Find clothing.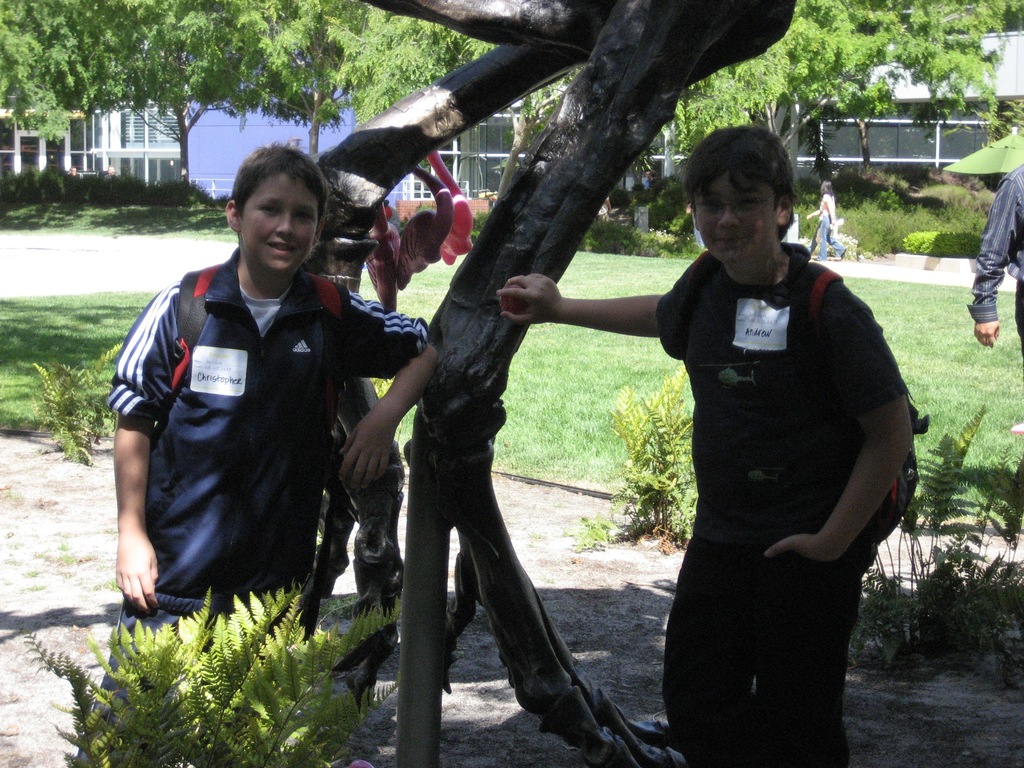
detection(808, 193, 841, 250).
